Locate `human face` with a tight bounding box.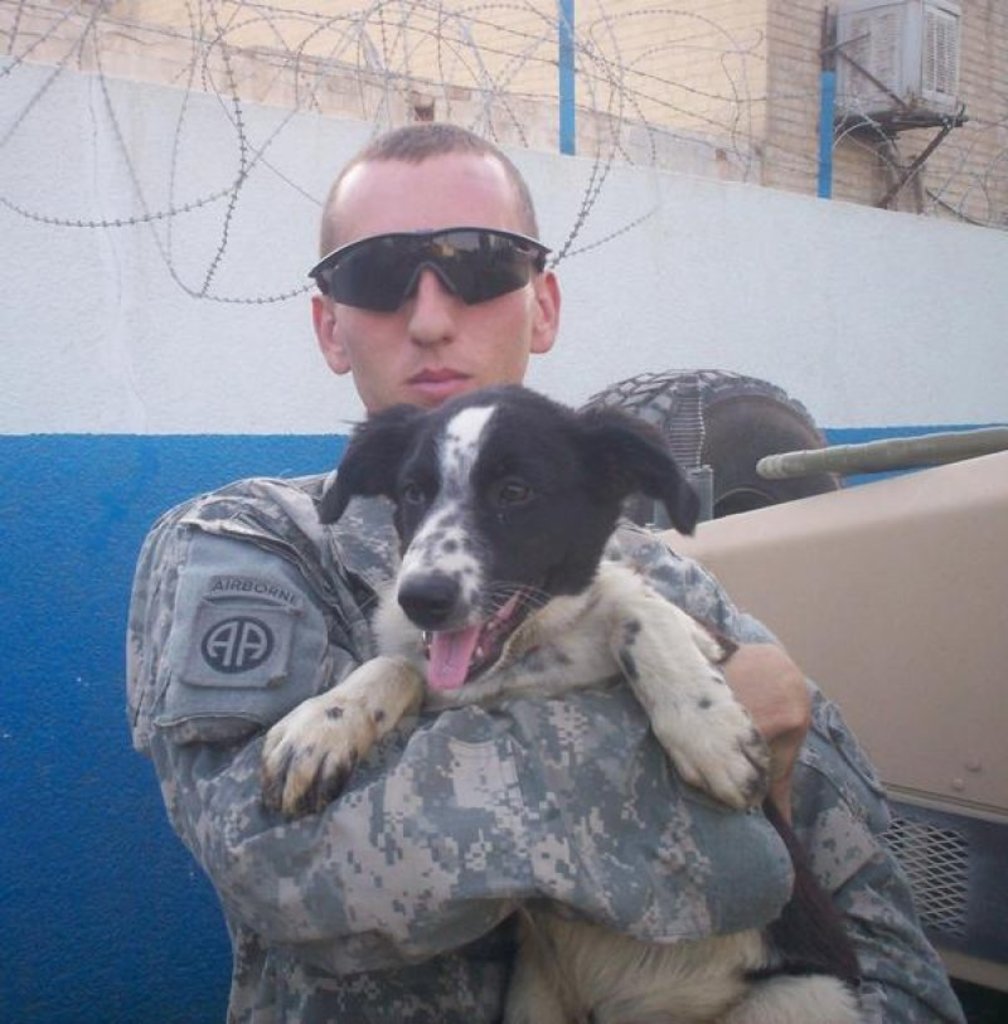
326 156 549 435.
